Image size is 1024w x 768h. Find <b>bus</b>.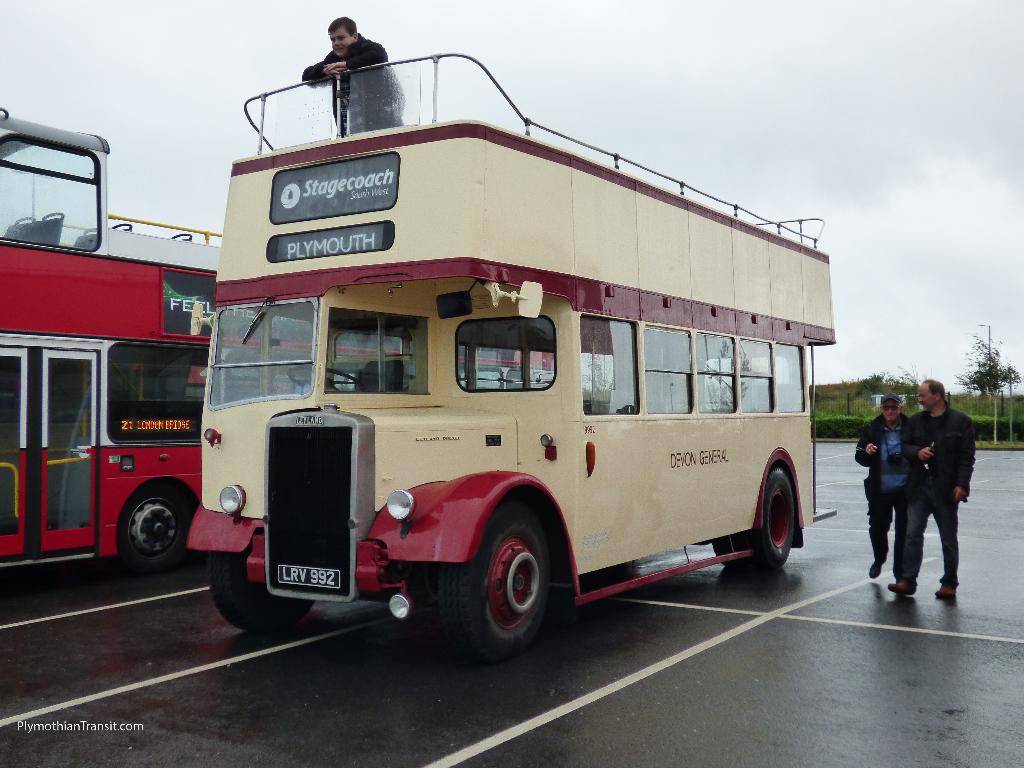
rect(0, 108, 556, 575).
